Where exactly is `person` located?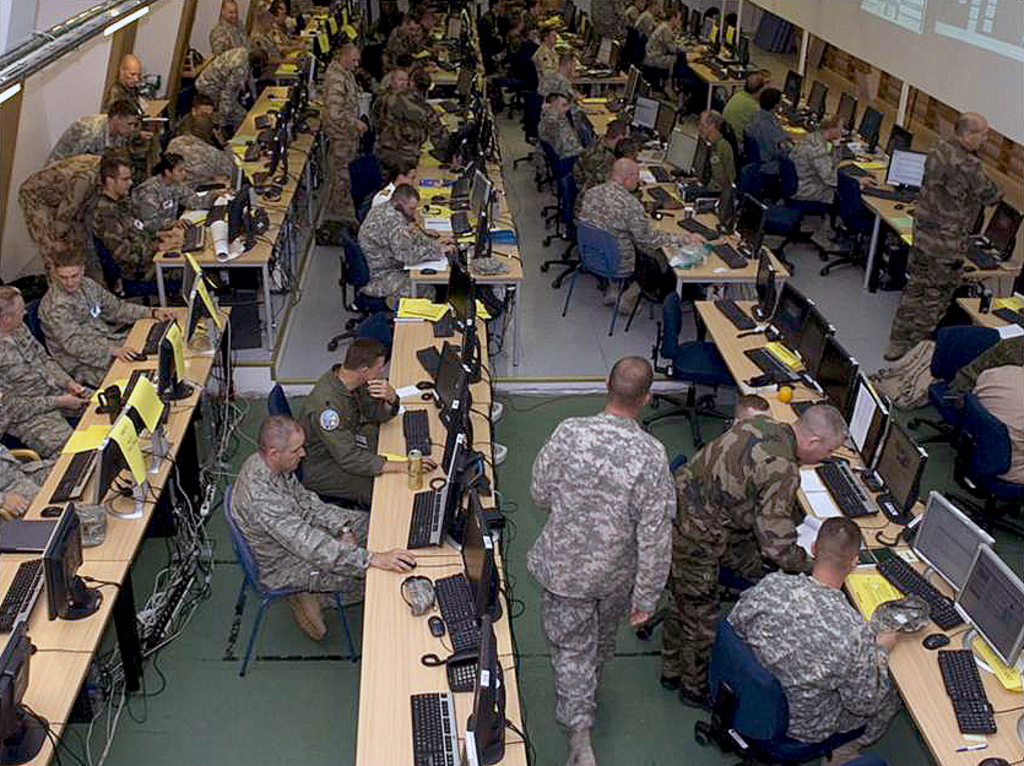
Its bounding box is 636,1,657,36.
